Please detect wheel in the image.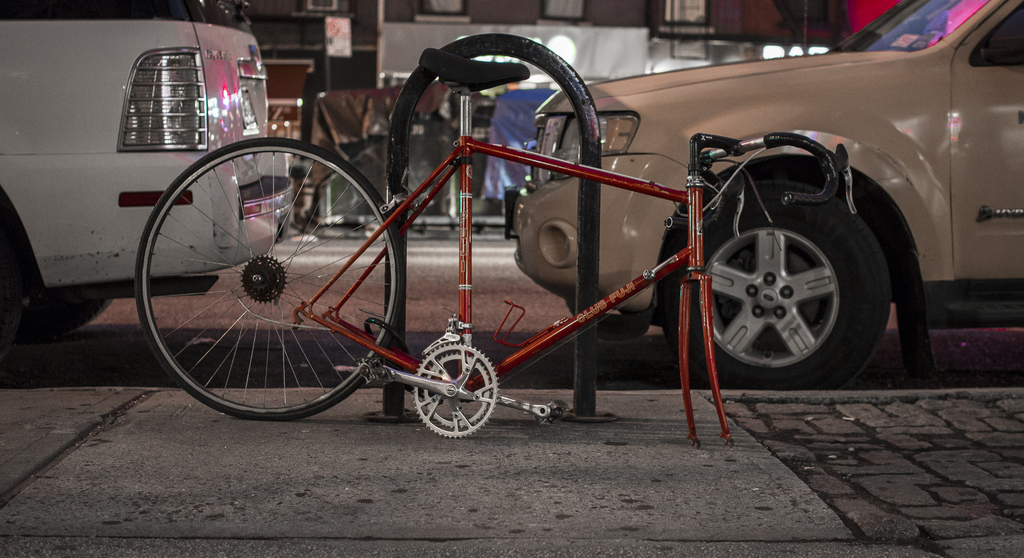
(659,170,897,389).
